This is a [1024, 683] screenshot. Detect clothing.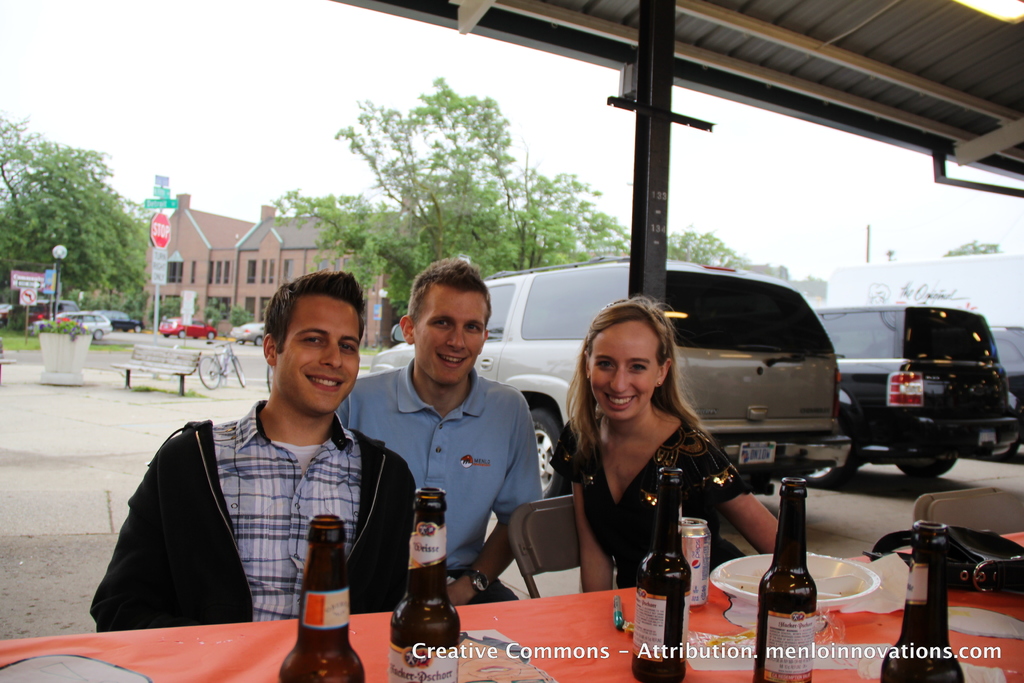
102,357,412,641.
